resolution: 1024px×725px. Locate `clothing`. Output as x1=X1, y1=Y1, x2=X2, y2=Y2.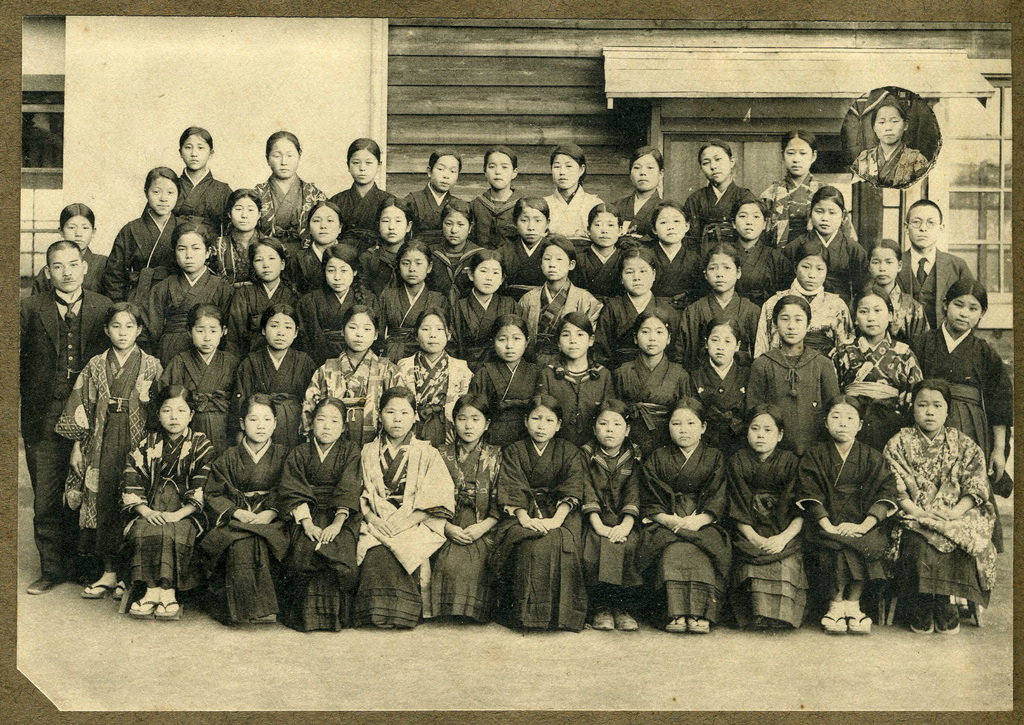
x1=850, y1=136, x2=934, y2=185.
